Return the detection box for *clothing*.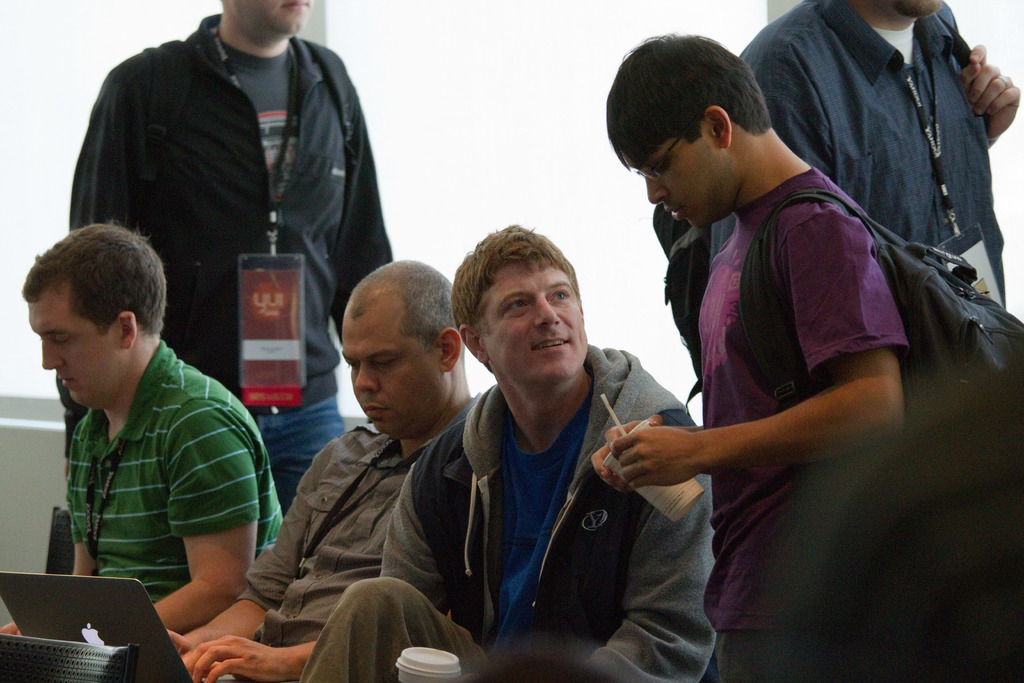
{"left": 733, "top": 0, "right": 1009, "bottom": 298}.
